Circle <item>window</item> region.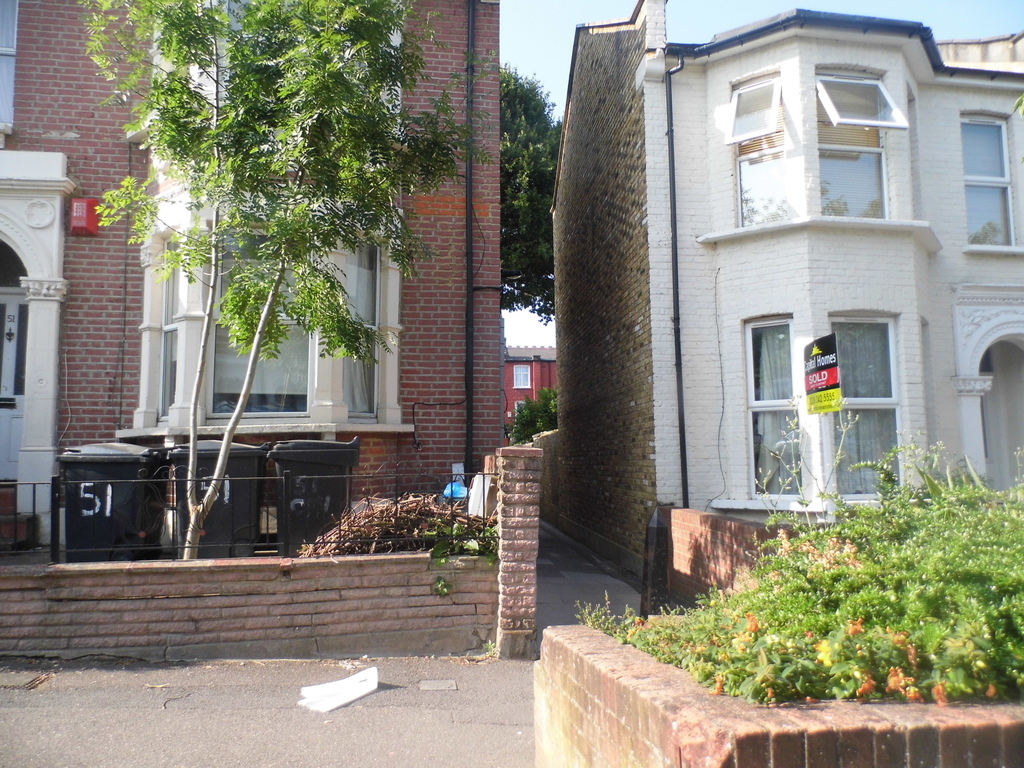
Region: <box>820,309,903,490</box>.
